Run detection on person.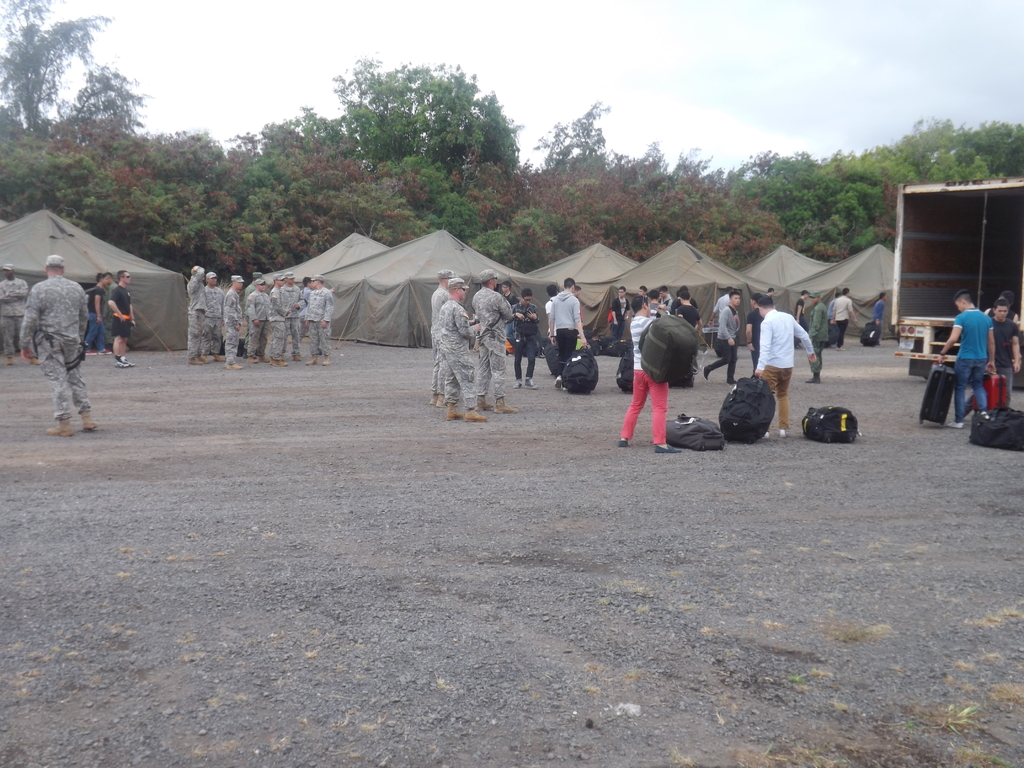
Result: [941, 294, 993, 429].
